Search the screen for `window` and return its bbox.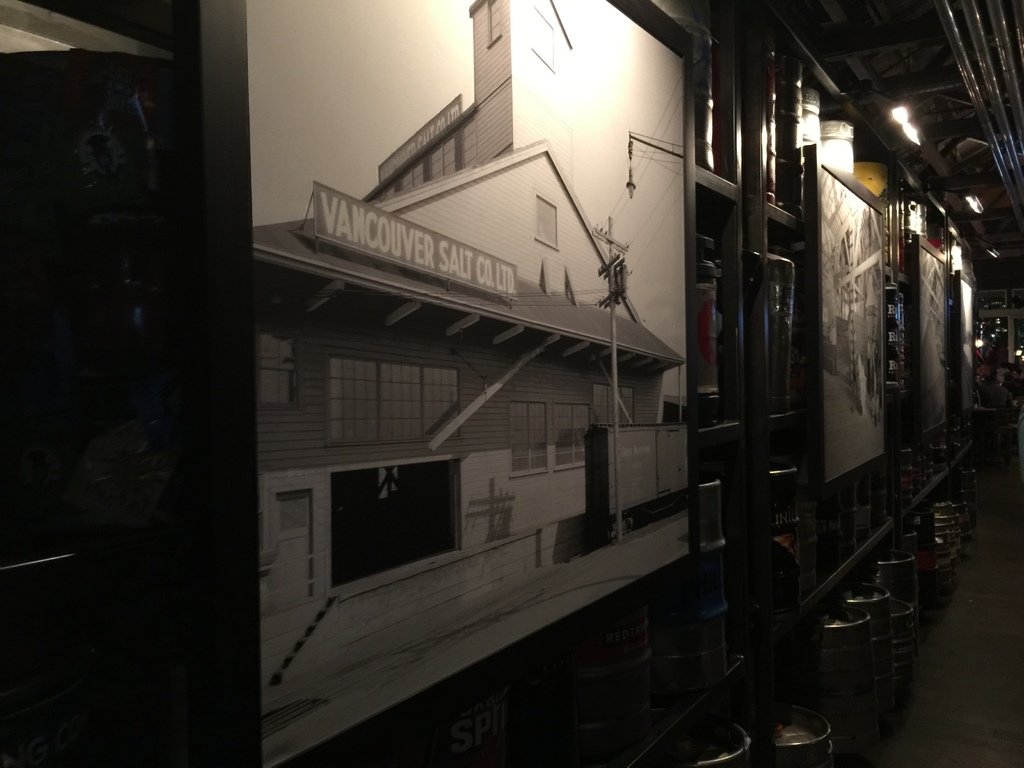
Found: (331, 463, 455, 590).
